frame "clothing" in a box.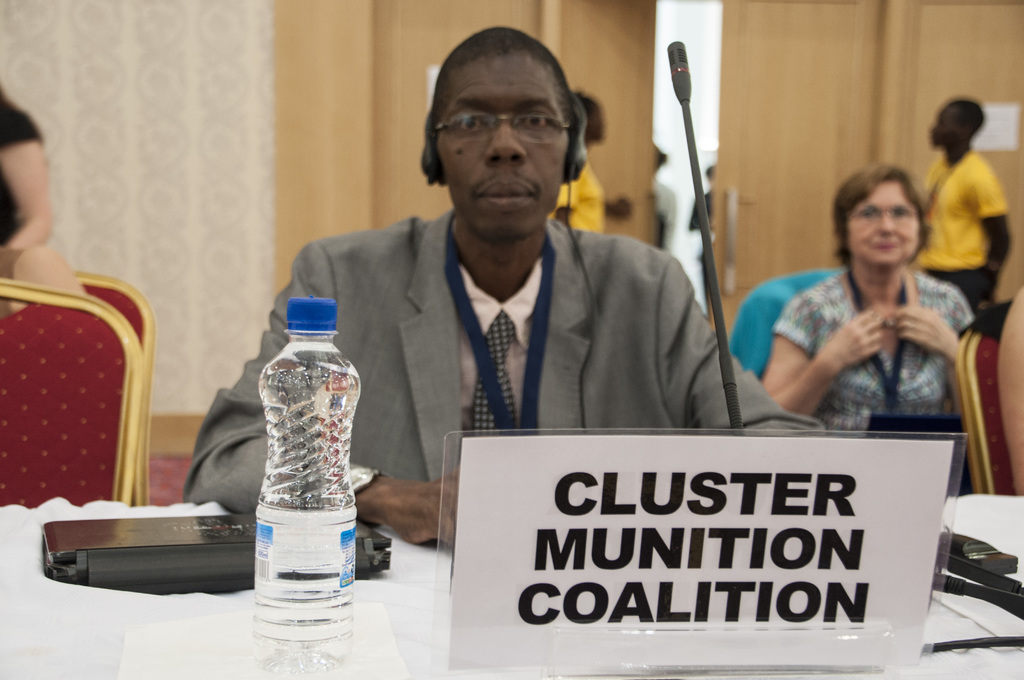
bbox=(283, 153, 745, 515).
